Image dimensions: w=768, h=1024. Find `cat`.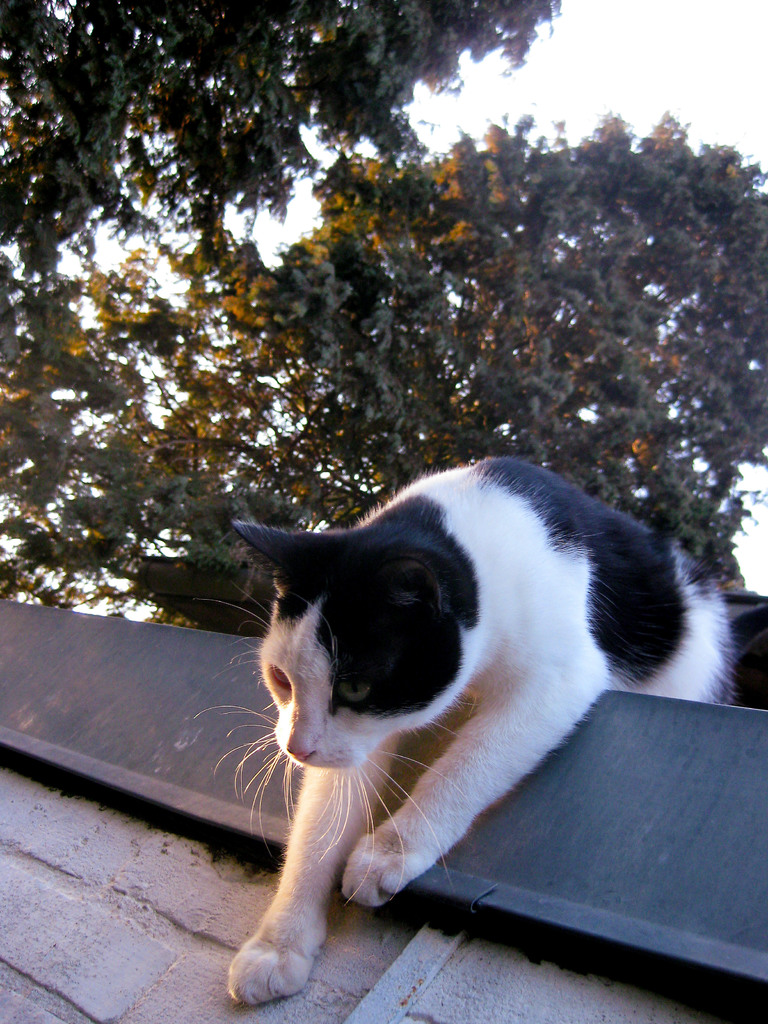
crop(179, 438, 744, 1015).
